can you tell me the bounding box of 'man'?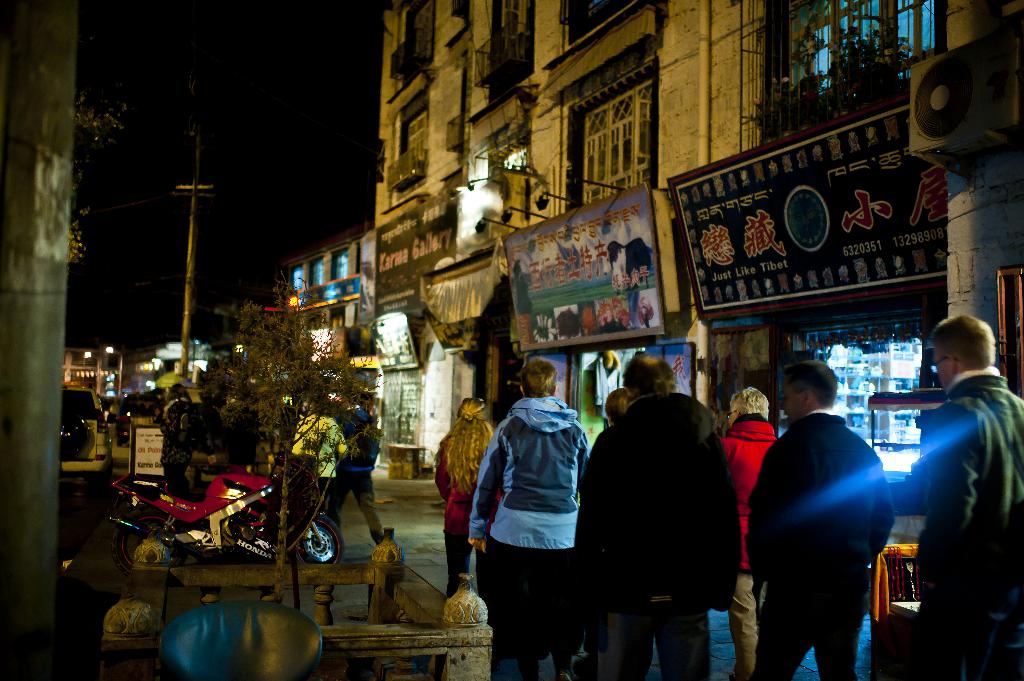
<box>573,345,741,680</box>.
